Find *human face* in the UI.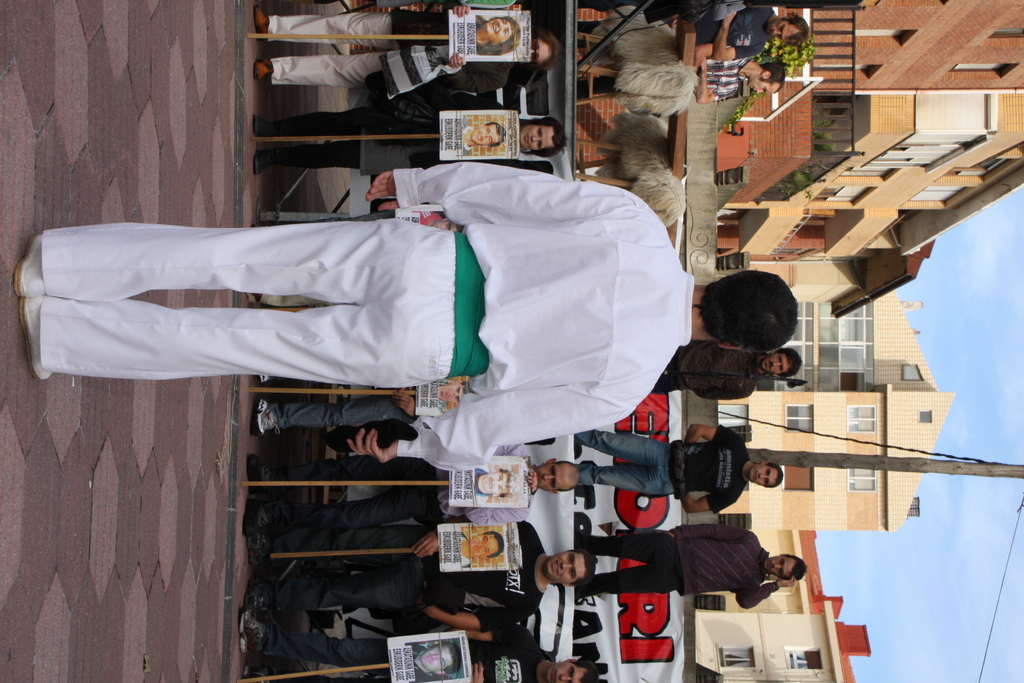
UI element at bbox=[519, 124, 553, 151].
